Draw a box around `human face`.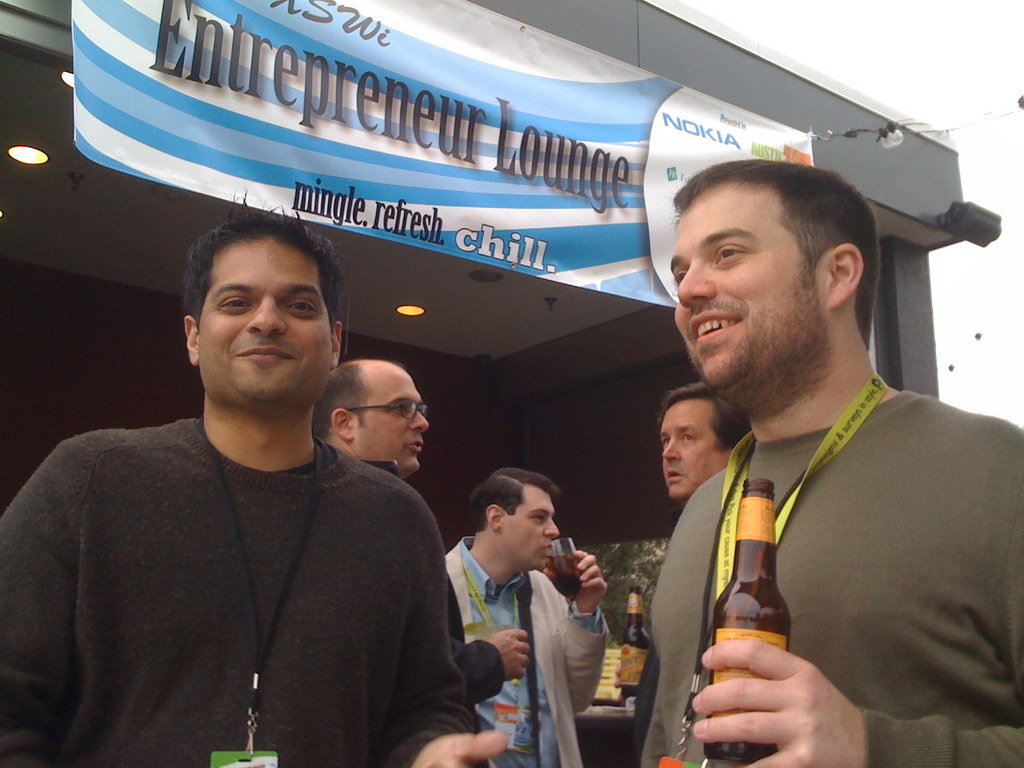
<bbox>497, 483, 557, 566</bbox>.
